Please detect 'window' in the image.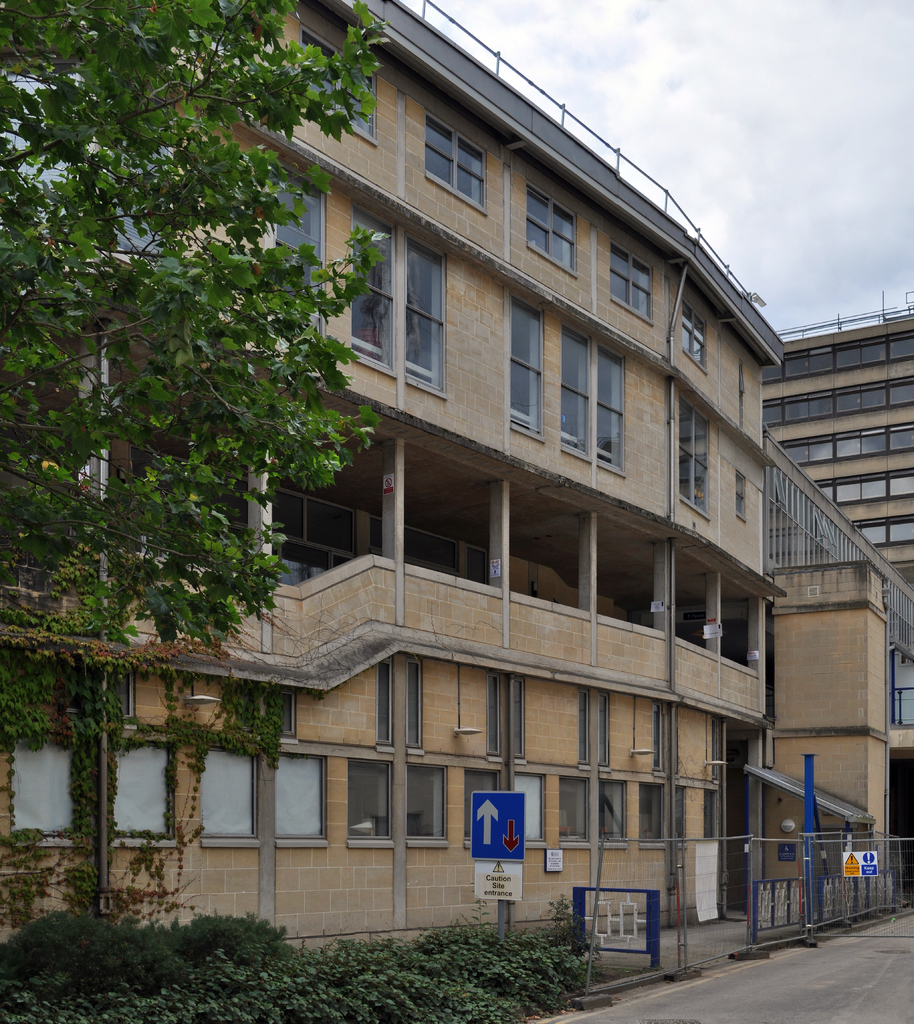
bbox=(264, 161, 323, 317).
